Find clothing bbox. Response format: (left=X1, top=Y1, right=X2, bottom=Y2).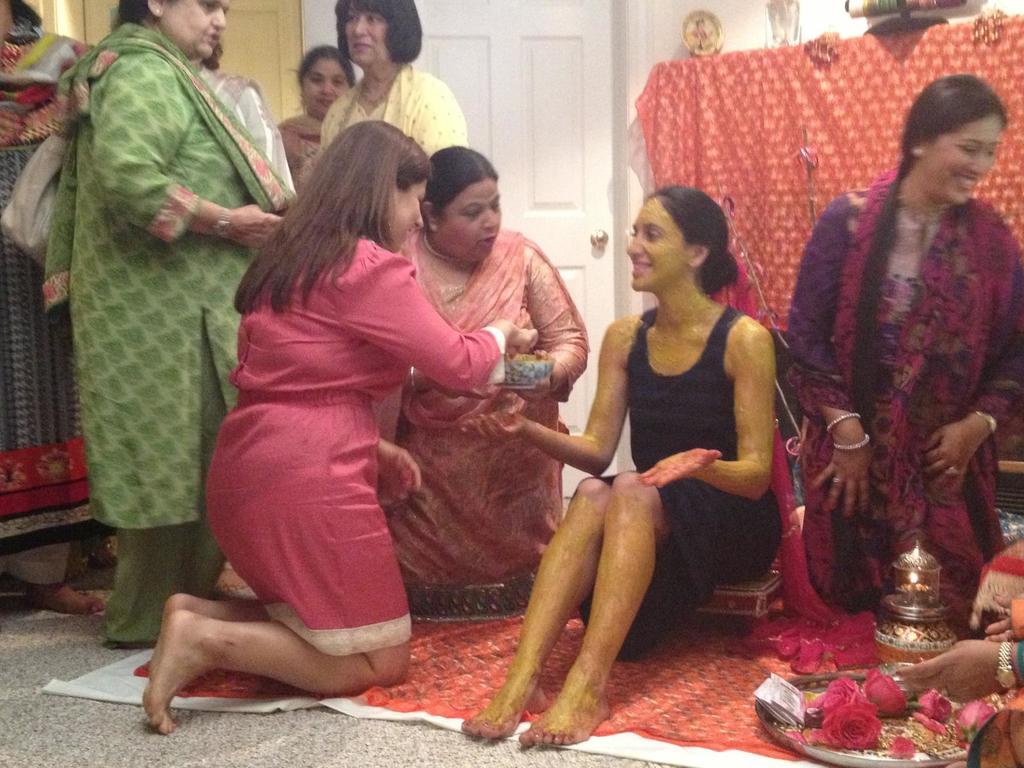
(left=381, top=228, right=593, bottom=591).
